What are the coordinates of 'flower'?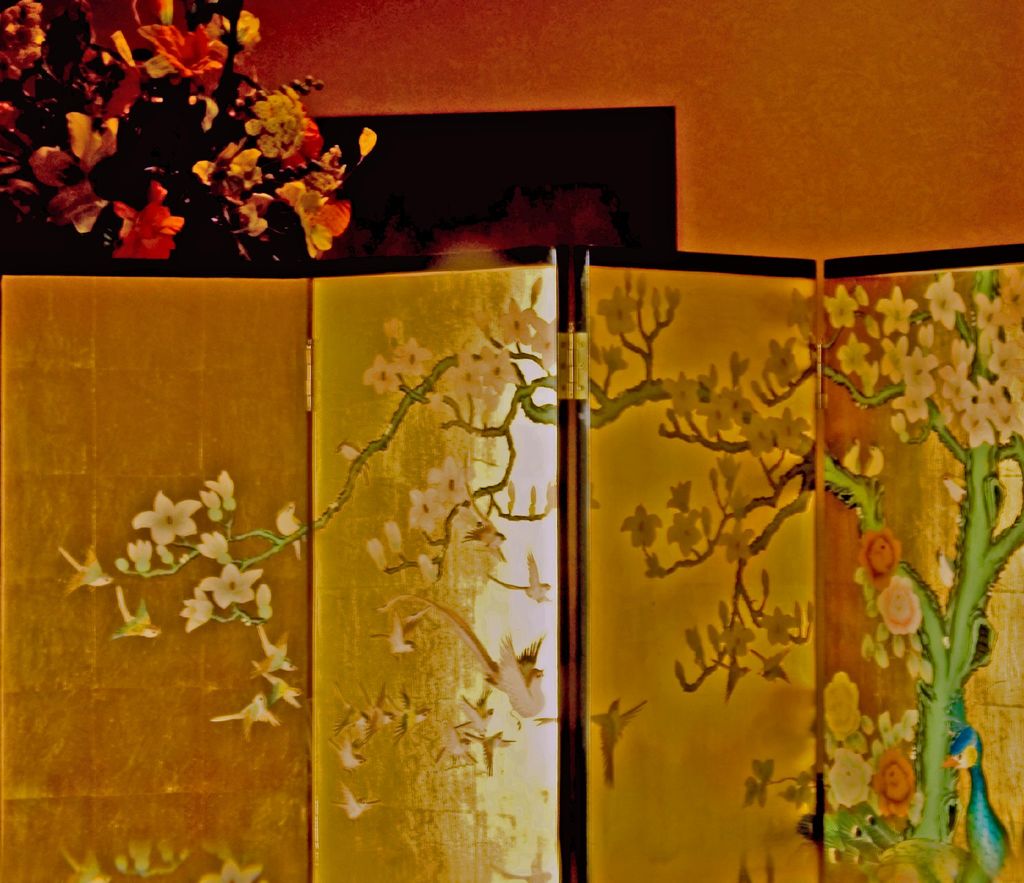
x1=401, y1=336, x2=429, y2=373.
